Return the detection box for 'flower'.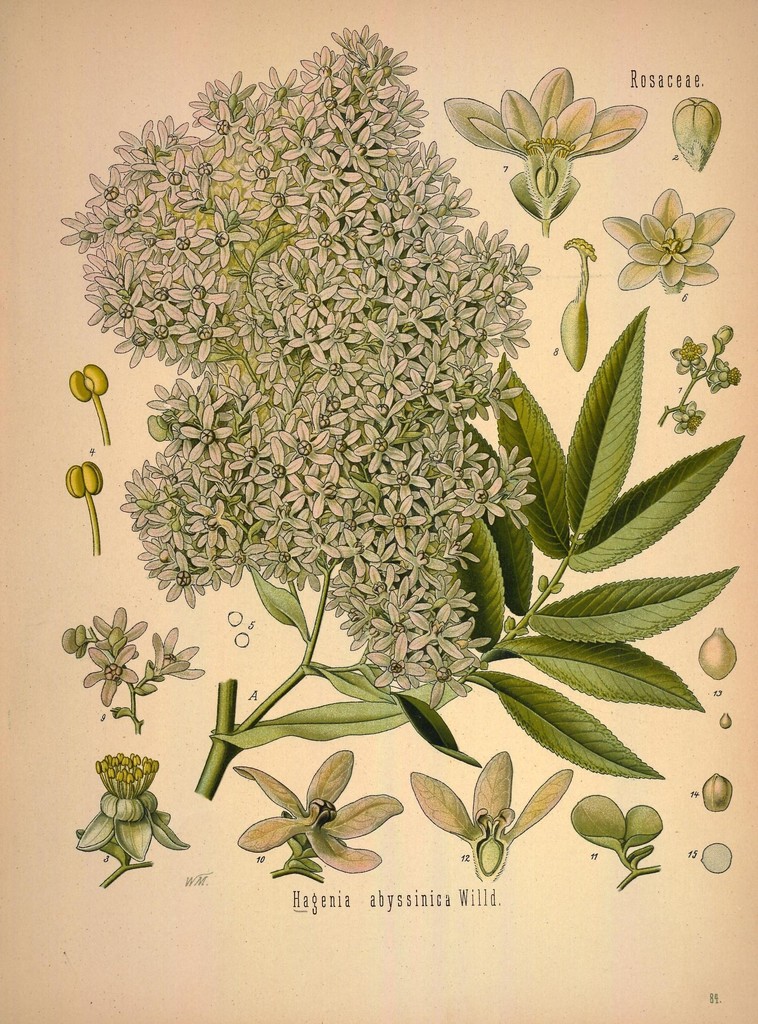
[x1=152, y1=623, x2=207, y2=683].
